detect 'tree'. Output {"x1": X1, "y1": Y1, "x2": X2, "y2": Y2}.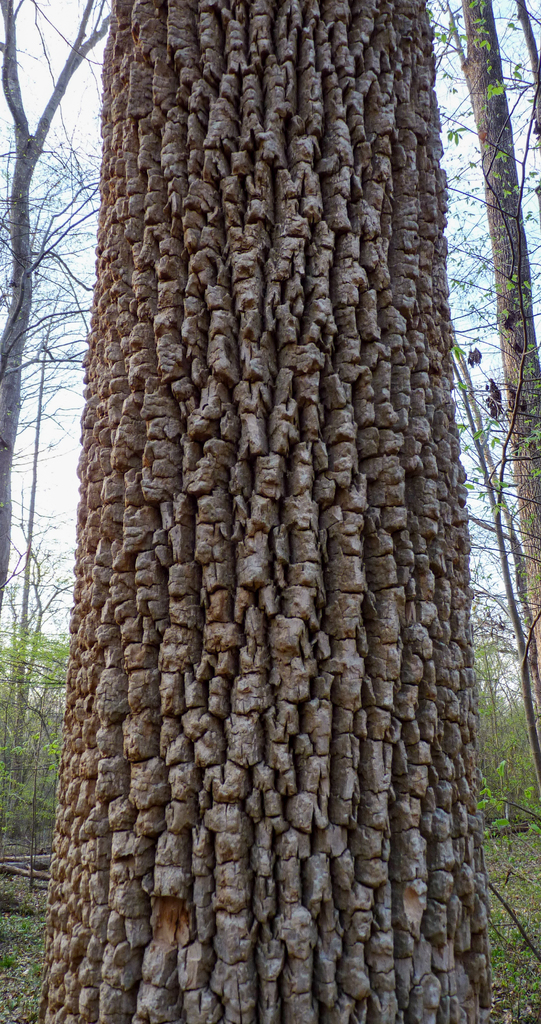
{"x1": 0, "y1": 0, "x2": 112, "y2": 586}.
